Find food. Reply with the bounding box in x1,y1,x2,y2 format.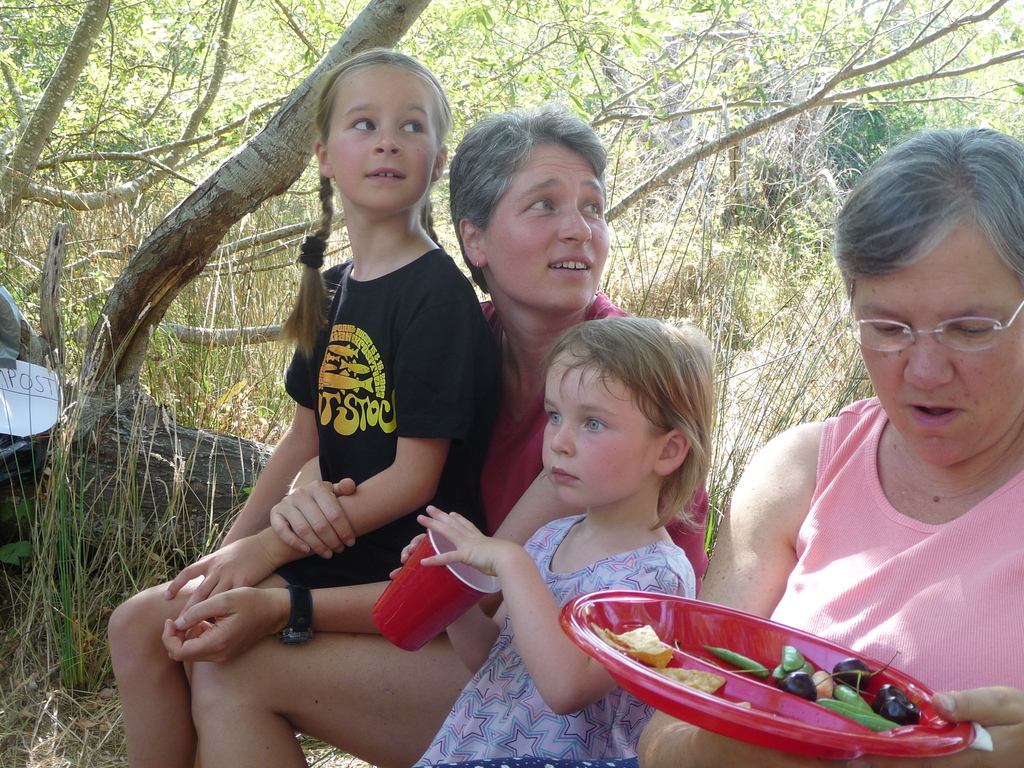
733,696,748,712.
